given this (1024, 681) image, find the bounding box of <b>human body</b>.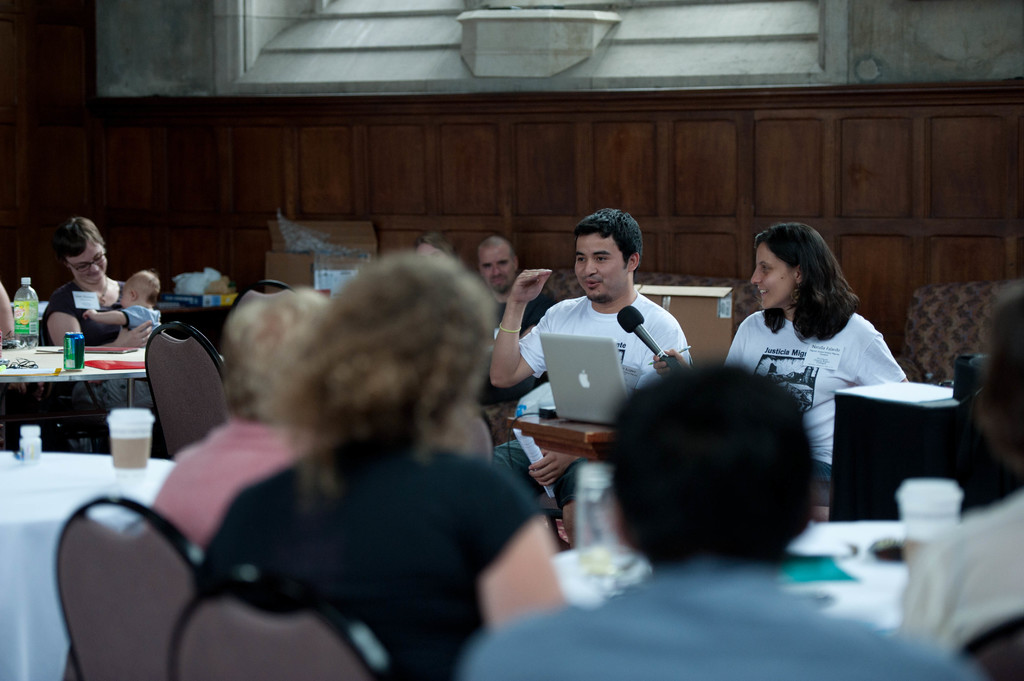
box=[0, 283, 13, 340].
